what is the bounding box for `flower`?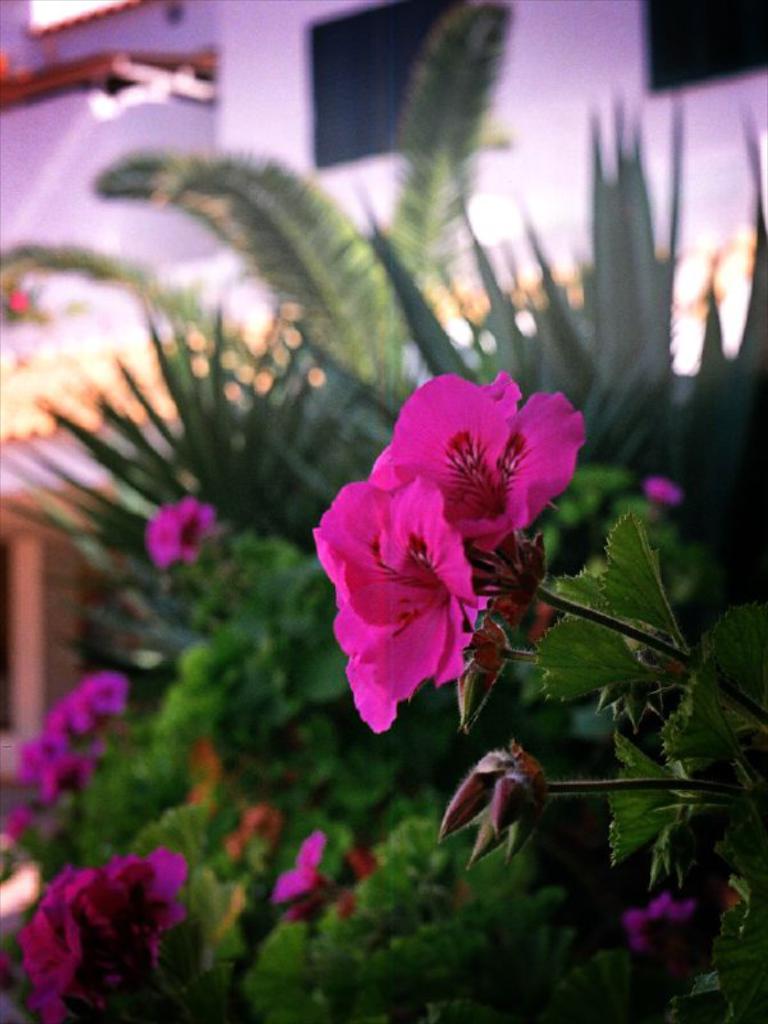
{"left": 367, "top": 374, "right": 591, "bottom": 554}.
